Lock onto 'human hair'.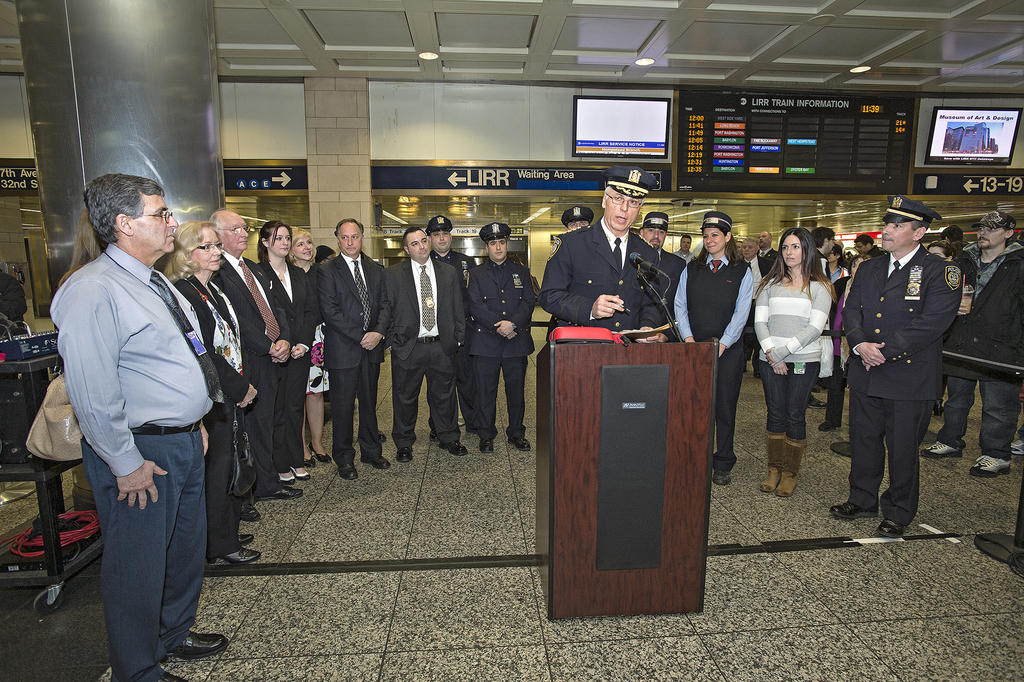
Locked: (400, 229, 420, 243).
